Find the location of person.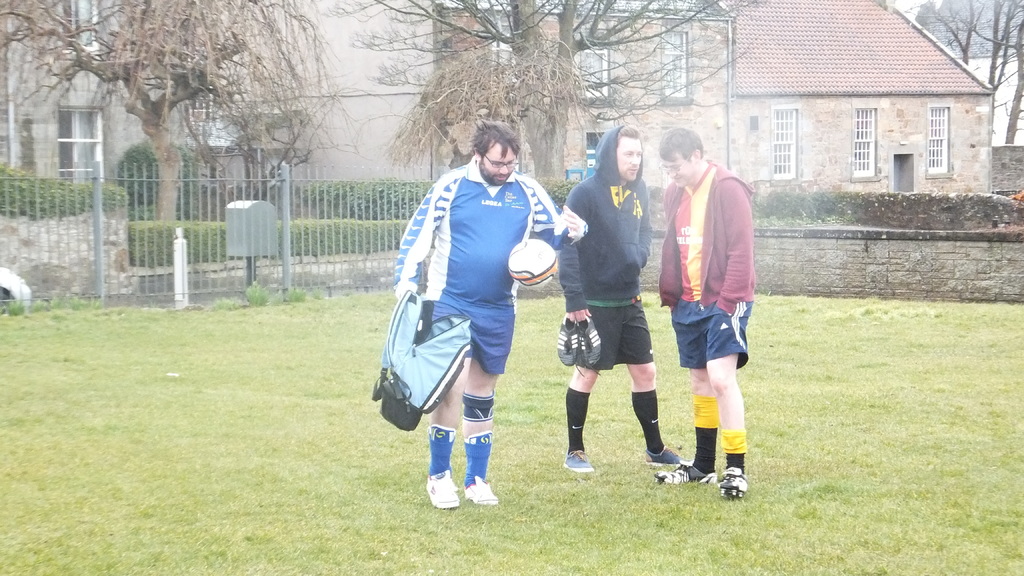
Location: Rect(556, 125, 689, 472).
